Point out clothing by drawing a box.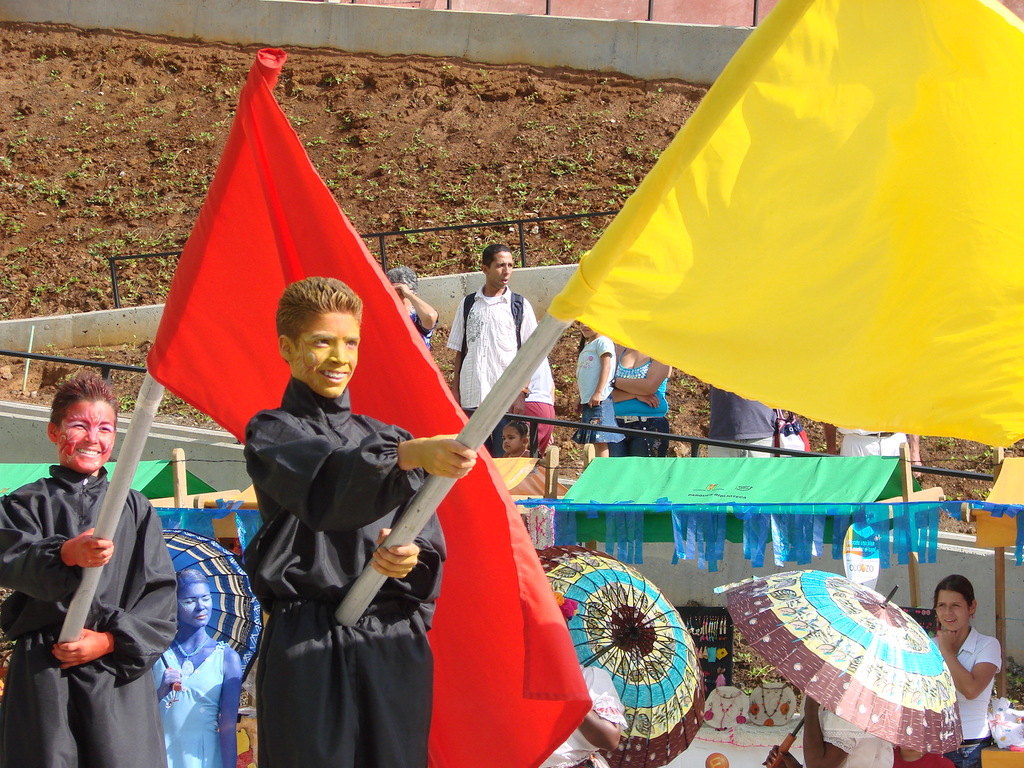
region(212, 310, 454, 757).
